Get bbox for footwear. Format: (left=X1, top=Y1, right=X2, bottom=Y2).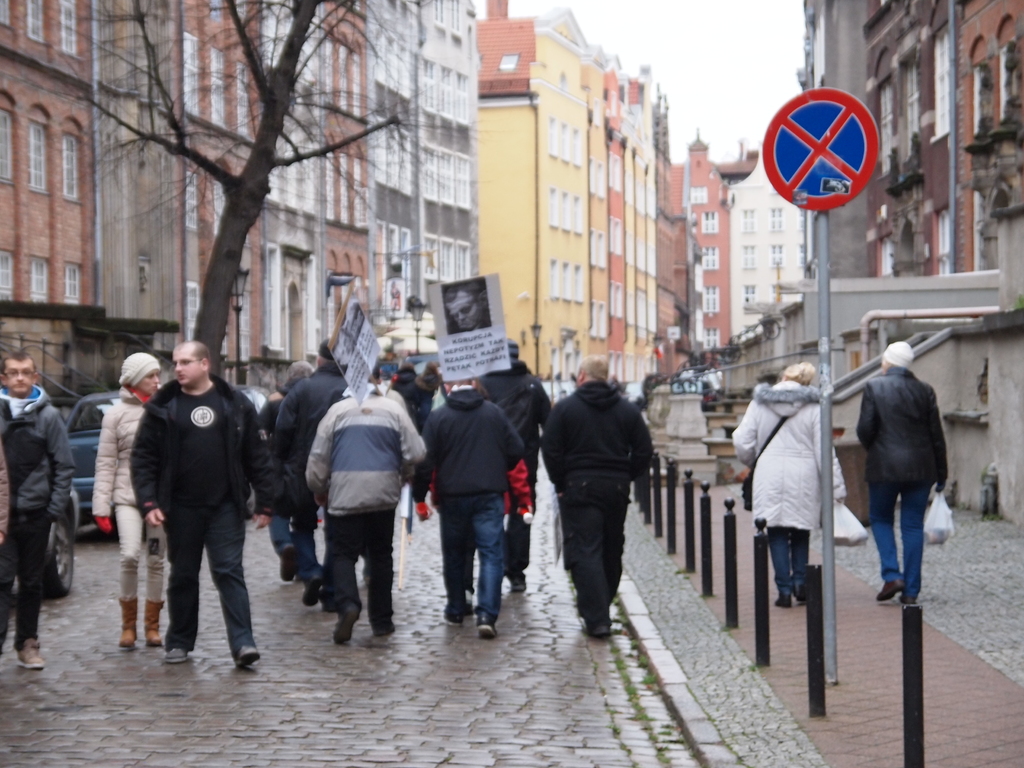
(left=771, top=594, right=788, bottom=602).
